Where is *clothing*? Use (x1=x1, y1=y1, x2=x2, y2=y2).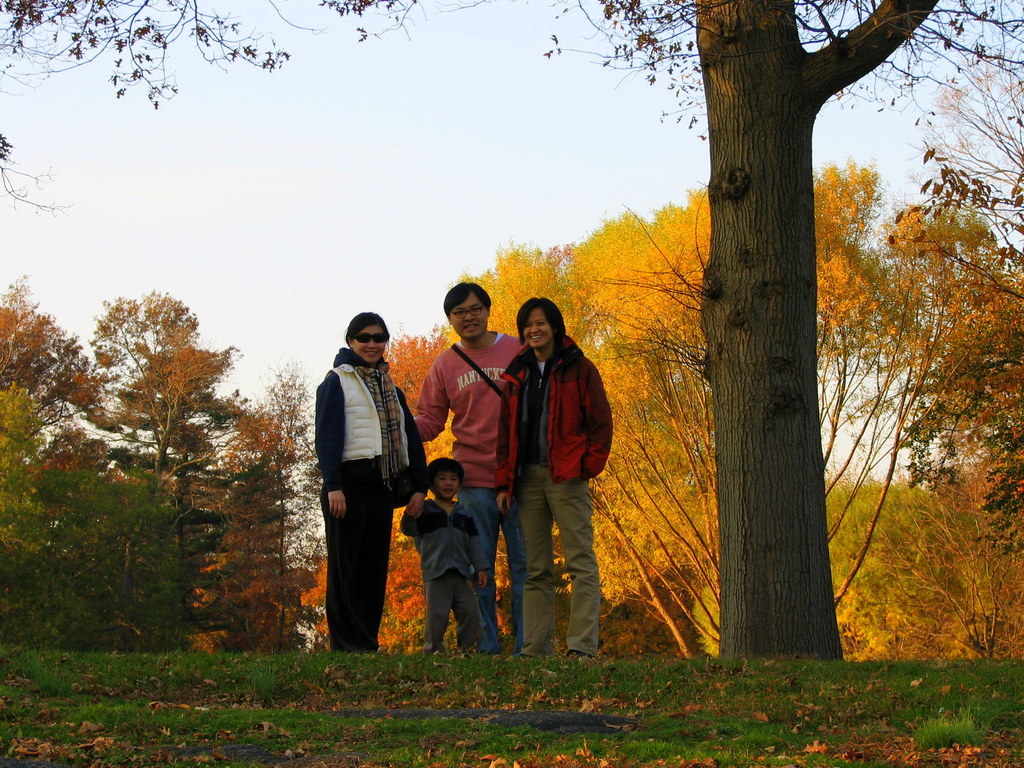
(x1=314, y1=346, x2=433, y2=497).
